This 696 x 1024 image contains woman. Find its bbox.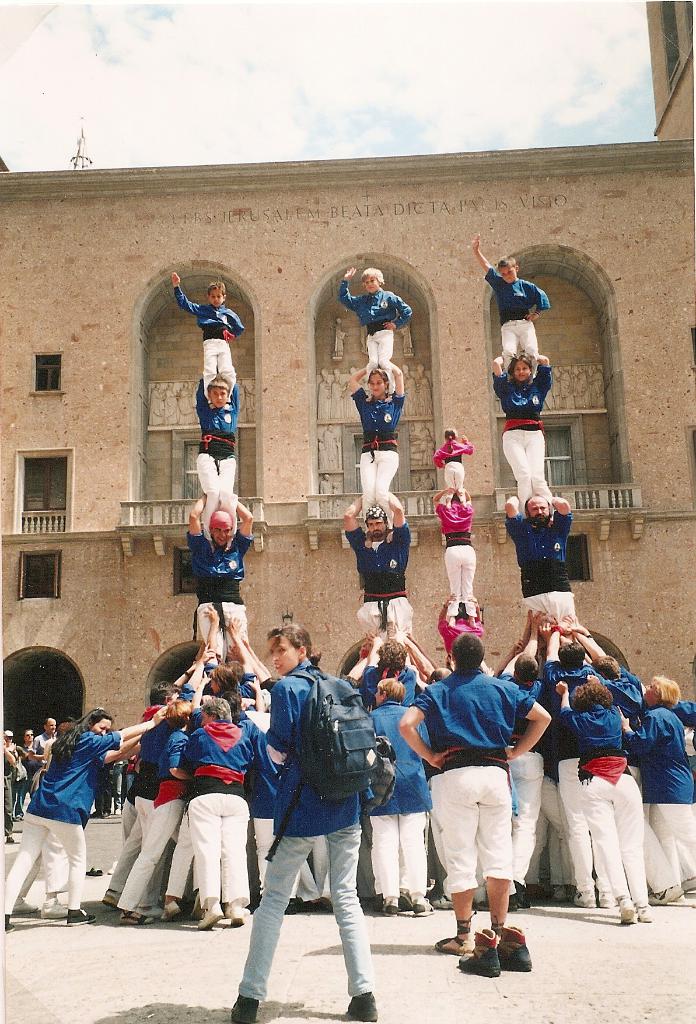
3/710/158/929.
